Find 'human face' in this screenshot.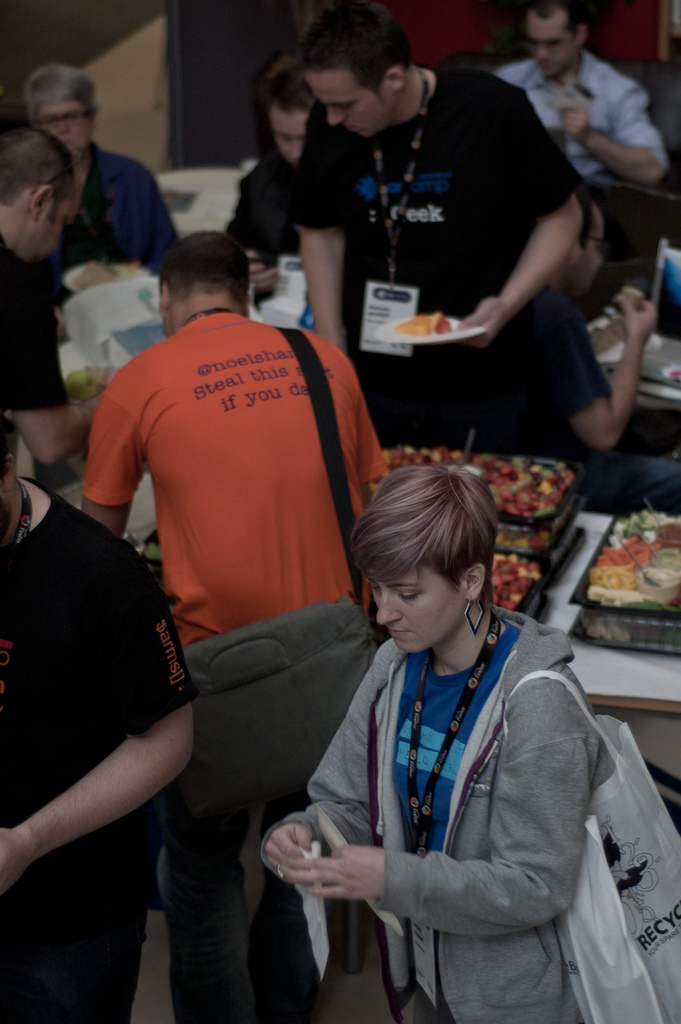
The bounding box for 'human face' is [21, 175, 79, 266].
